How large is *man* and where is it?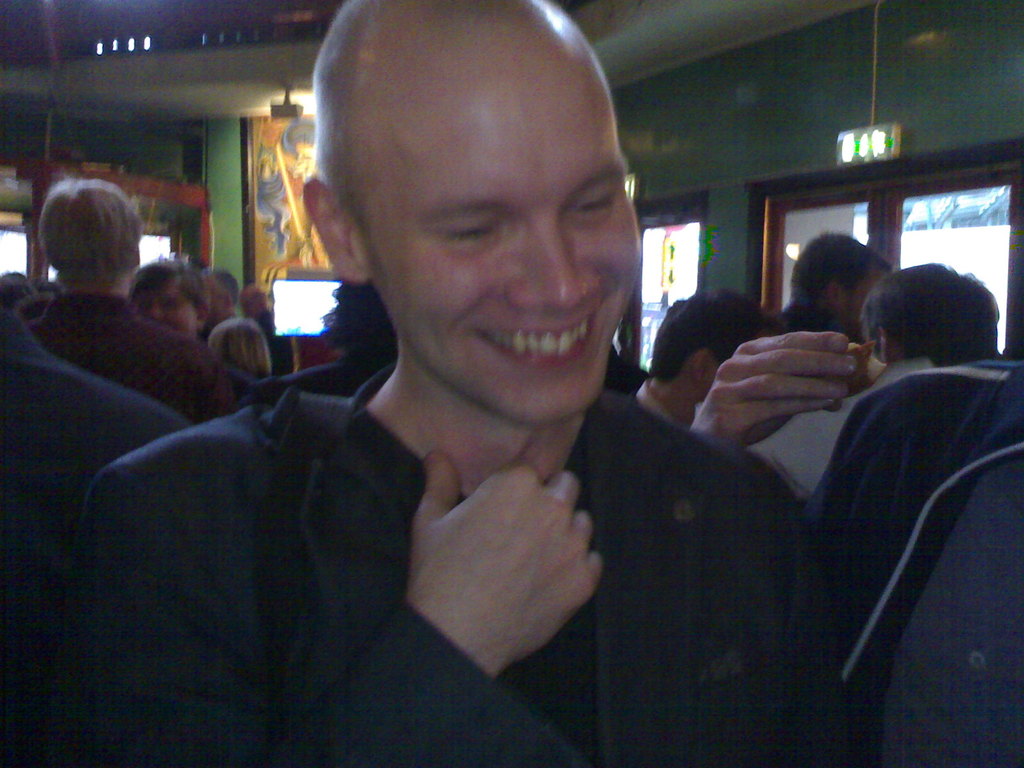
Bounding box: detection(771, 225, 895, 362).
